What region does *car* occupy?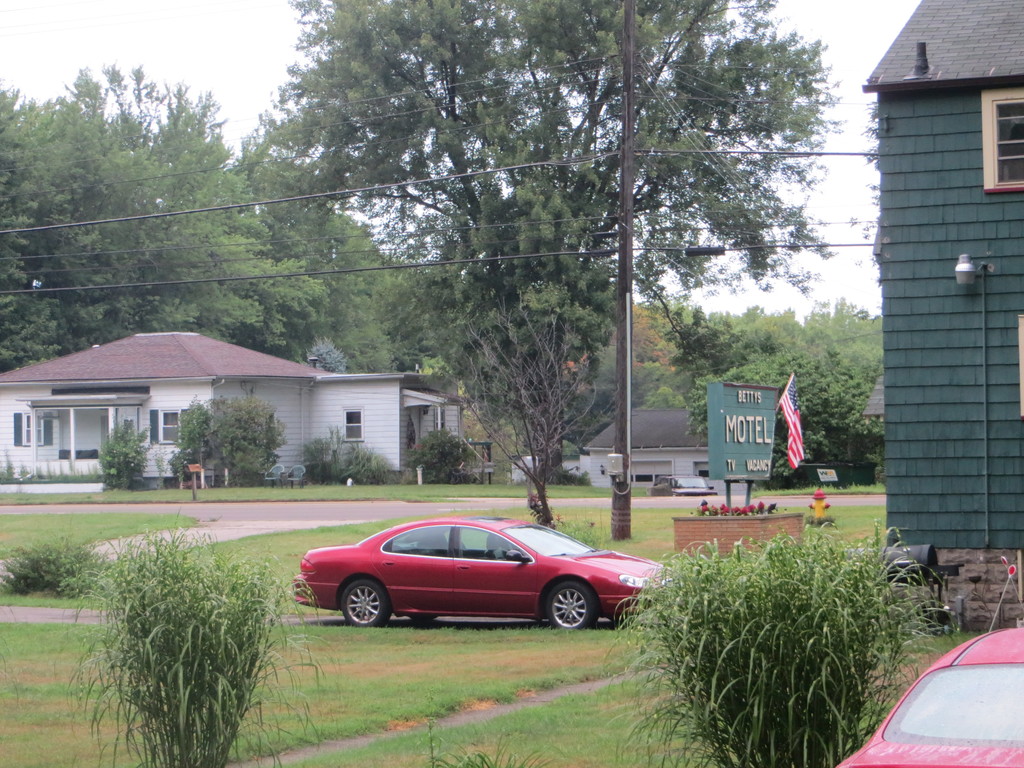
294, 518, 649, 639.
